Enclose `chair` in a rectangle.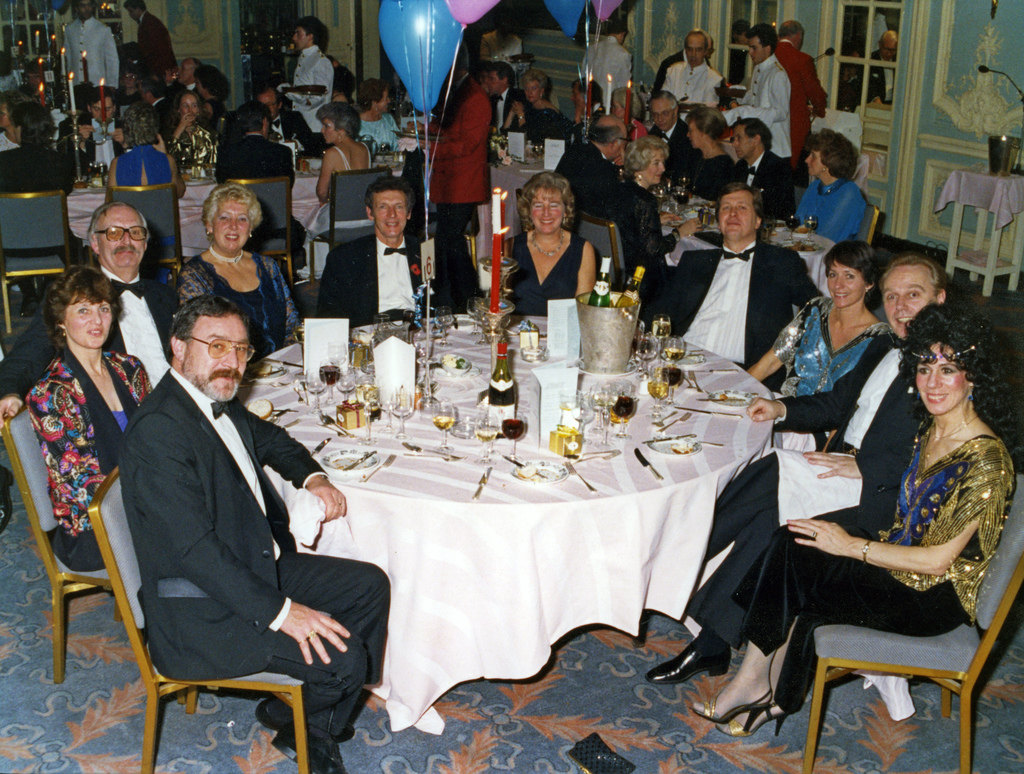
{"left": 88, "top": 466, "right": 312, "bottom": 773}.
